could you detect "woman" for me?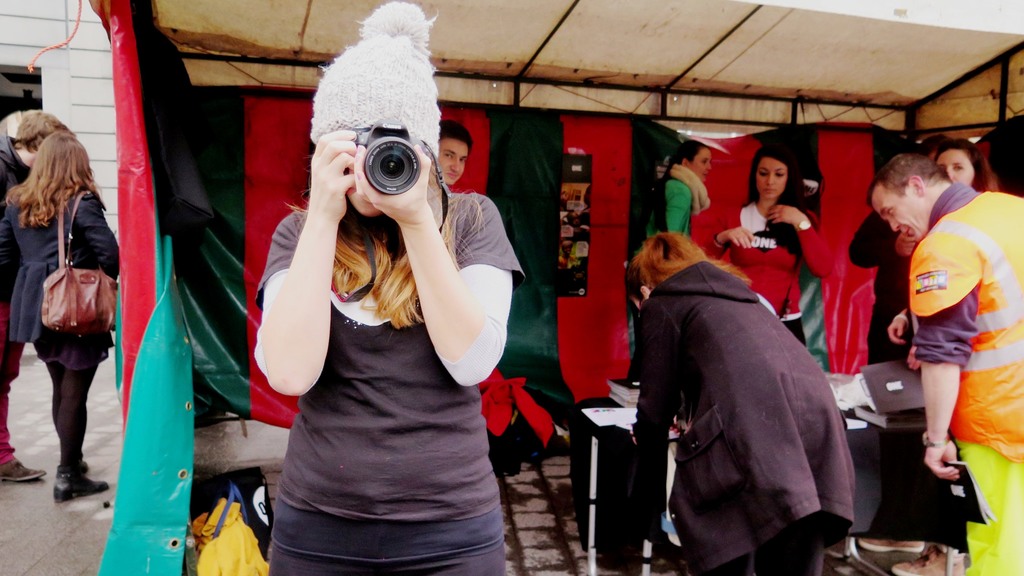
Detection result: [left=624, top=132, right=715, bottom=388].
